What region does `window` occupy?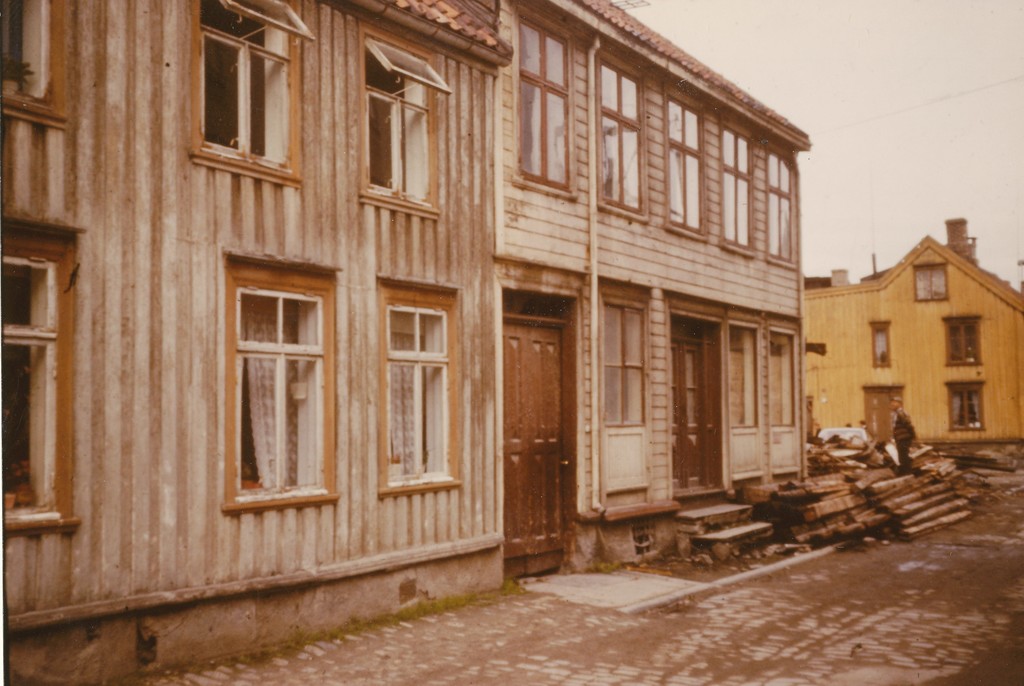
<box>942,382,986,430</box>.
